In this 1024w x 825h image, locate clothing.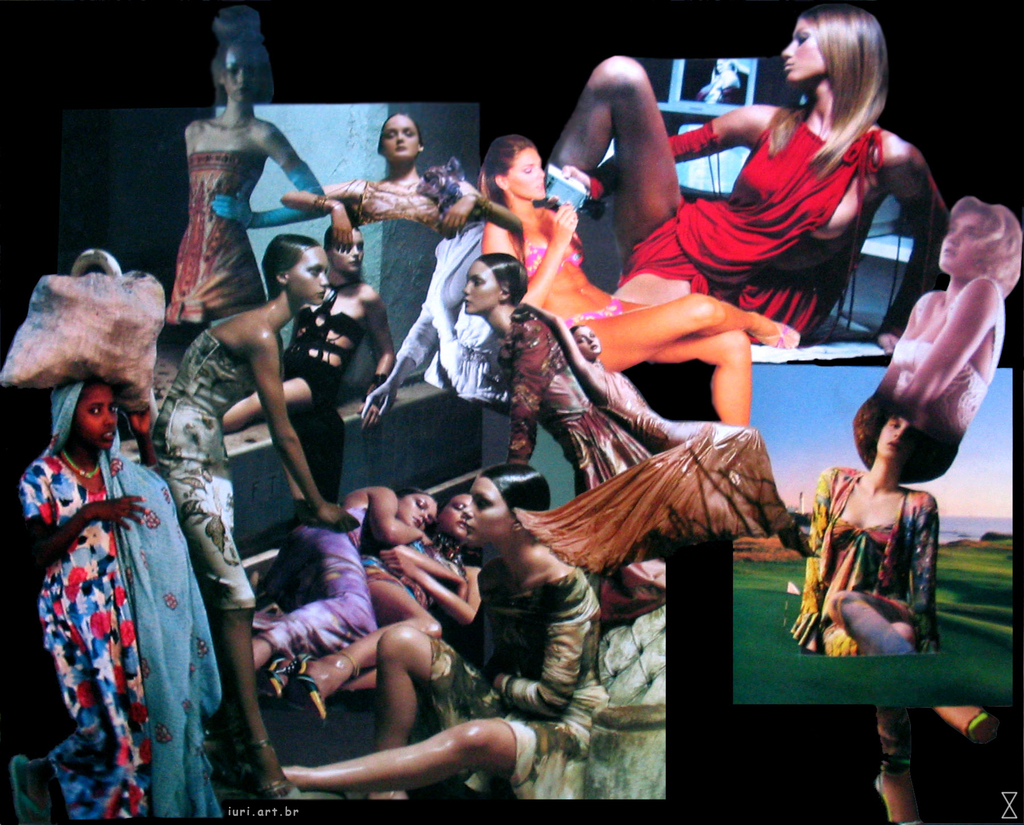
Bounding box: region(619, 106, 894, 344).
